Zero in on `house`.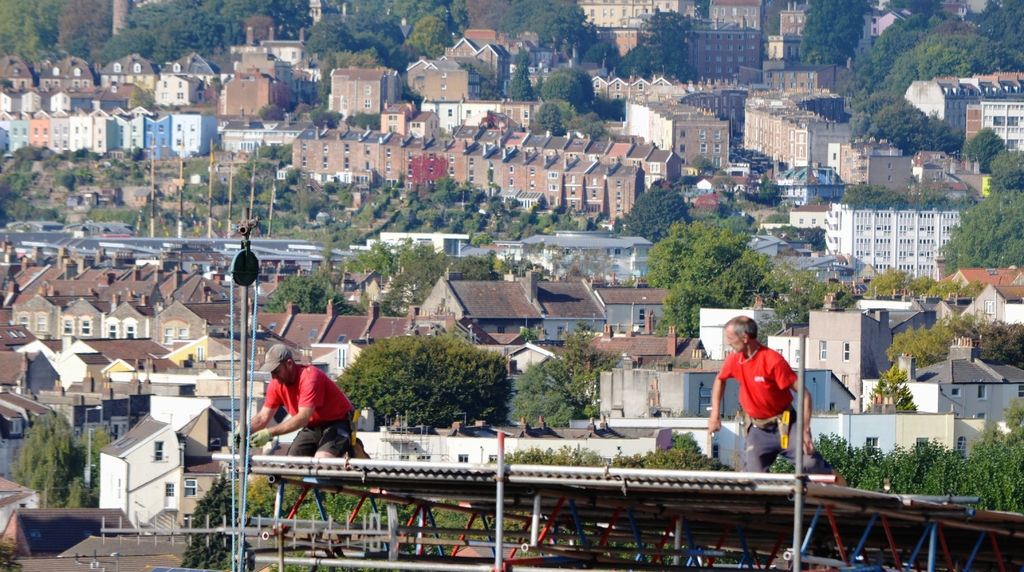
Zeroed in: box=[86, 384, 209, 531].
